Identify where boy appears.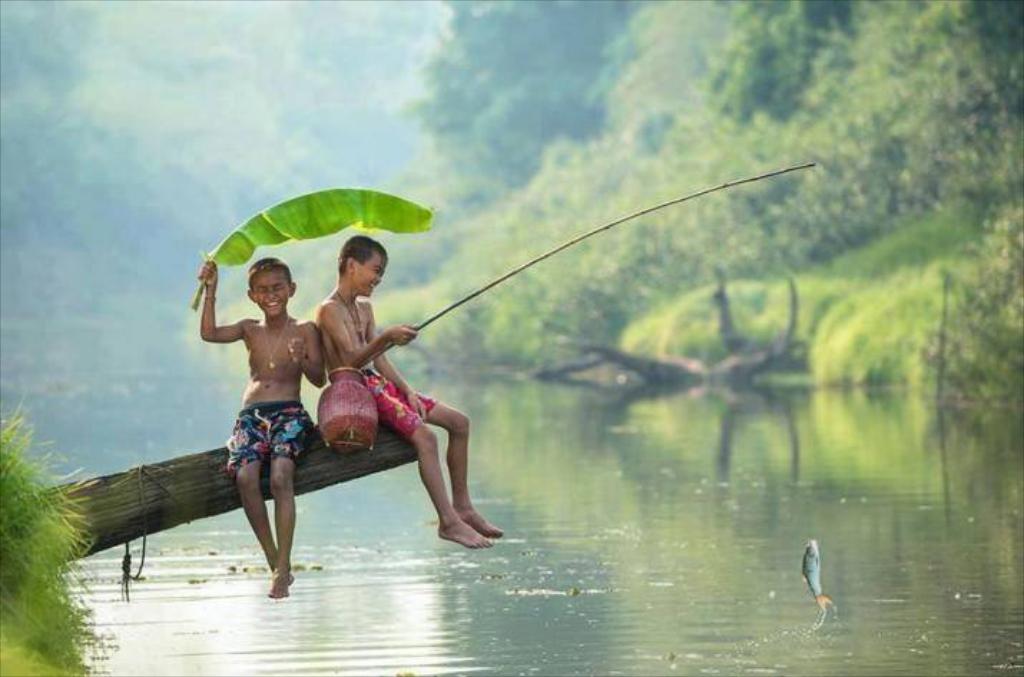
Appears at bbox=[195, 259, 327, 597].
